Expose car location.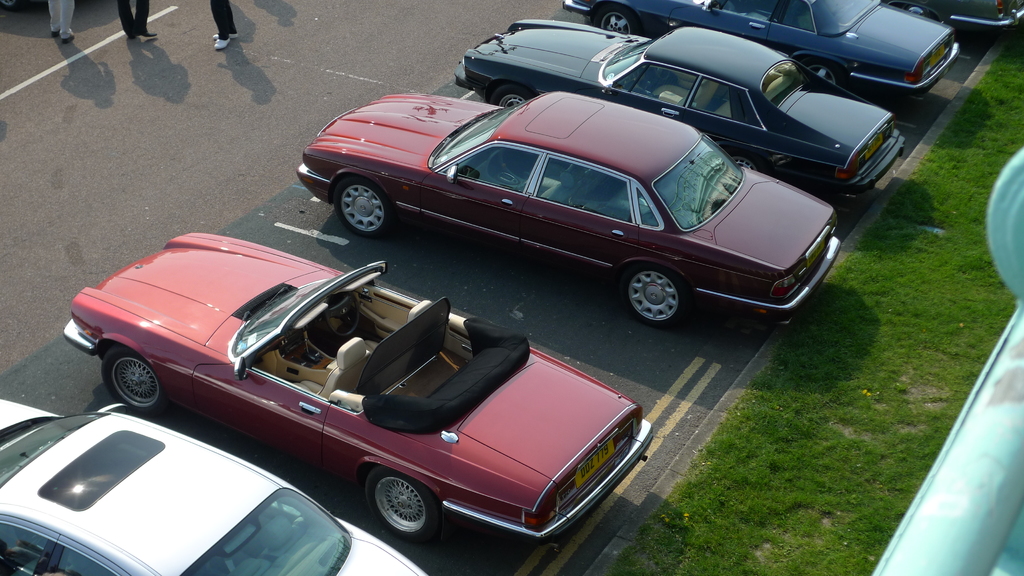
Exposed at bbox=(56, 226, 654, 545).
